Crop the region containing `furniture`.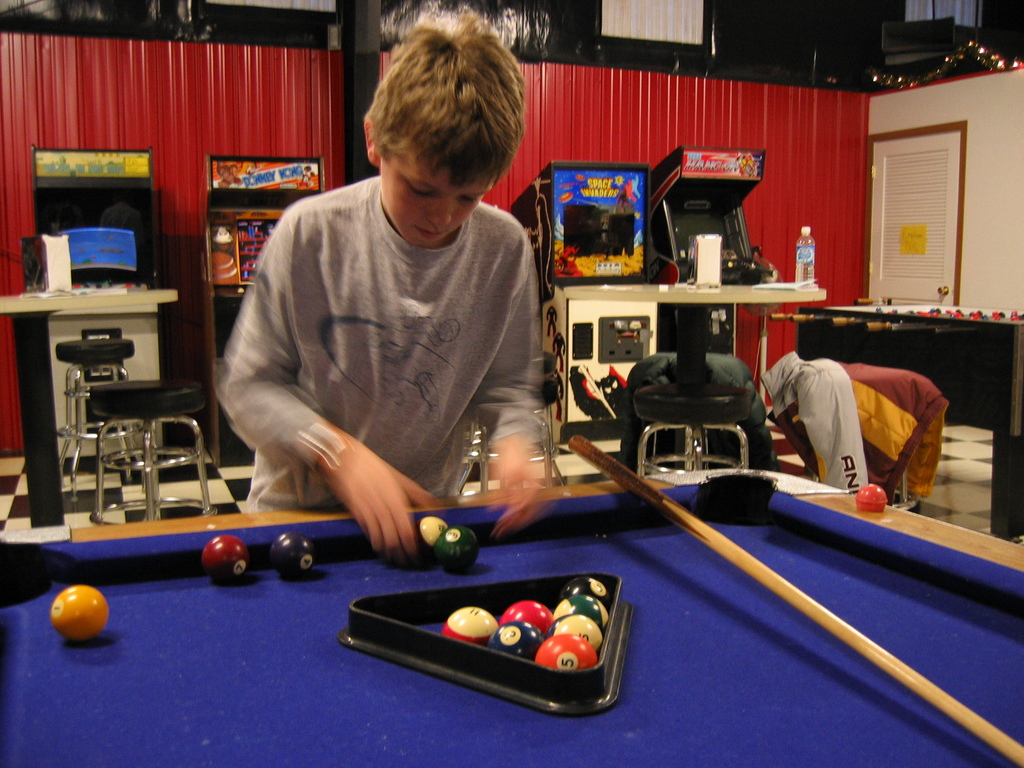
Crop region: 46/301/164/471.
